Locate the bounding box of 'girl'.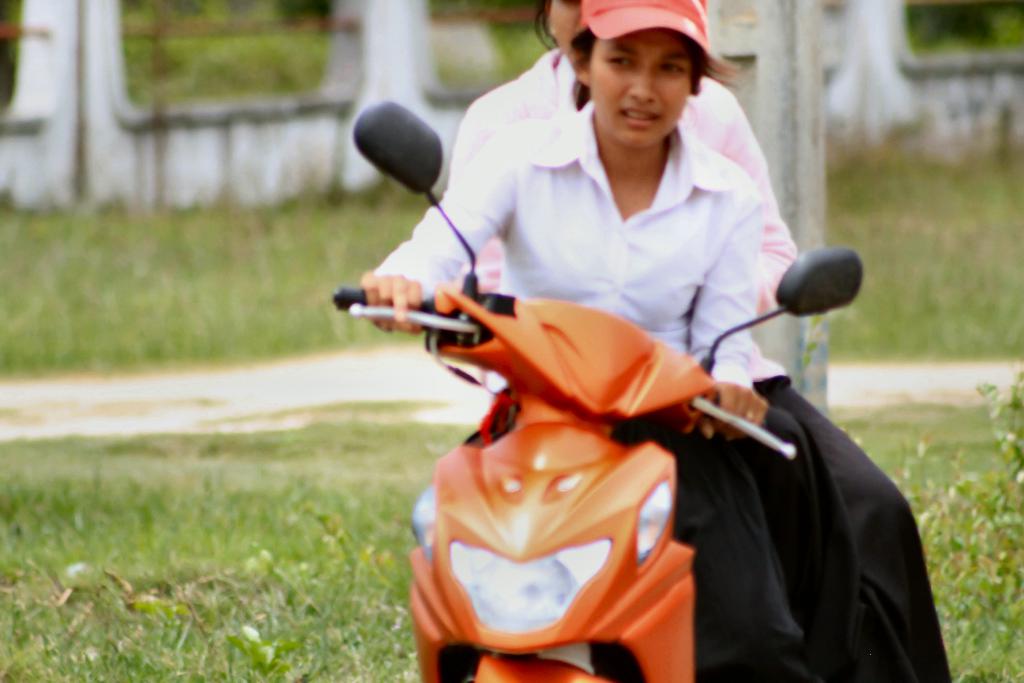
Bounding box: Rect(359, 0, 854, 682).
